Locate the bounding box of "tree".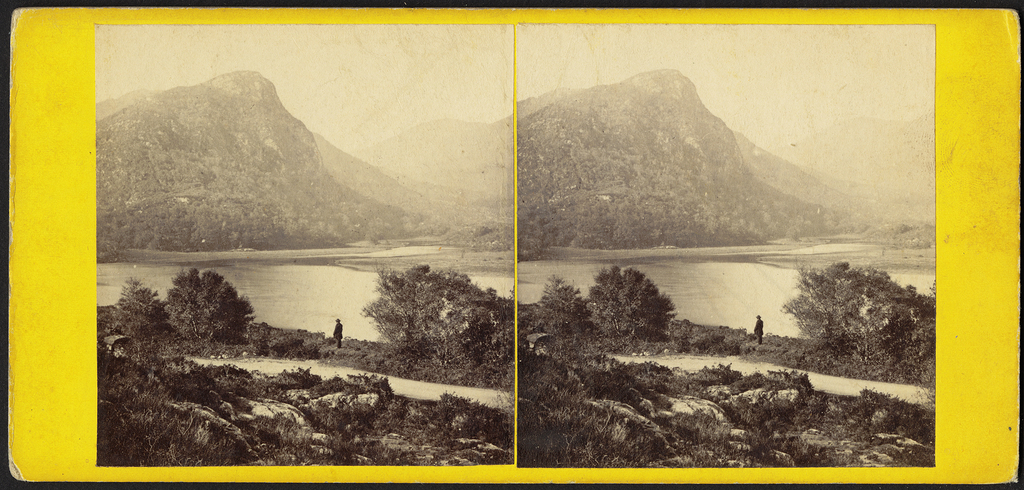
Bounding box: <region>371, 265, 513, 372</region>.
